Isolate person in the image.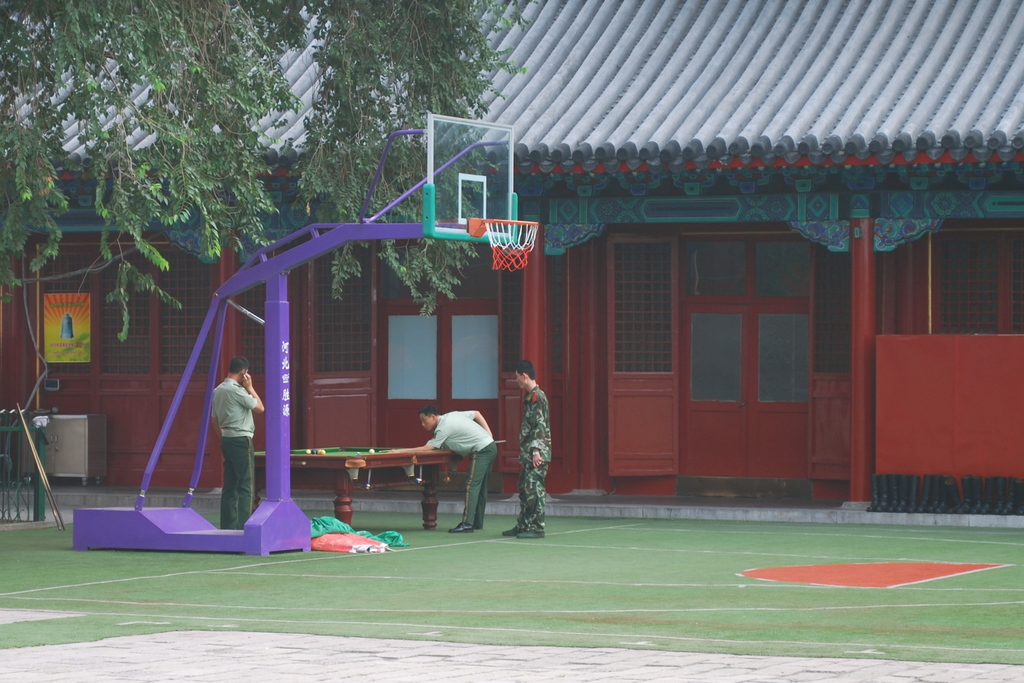
Isolated region: (509,358,552,536).
